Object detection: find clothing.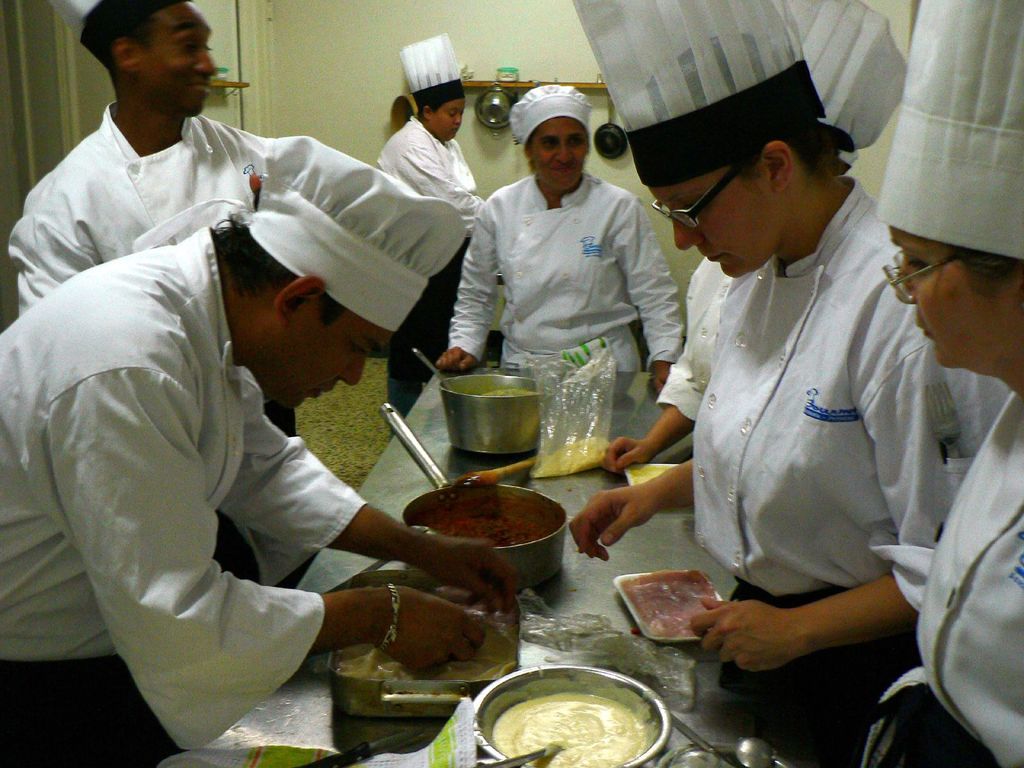
bbox=(30, 115, 394, 750).
